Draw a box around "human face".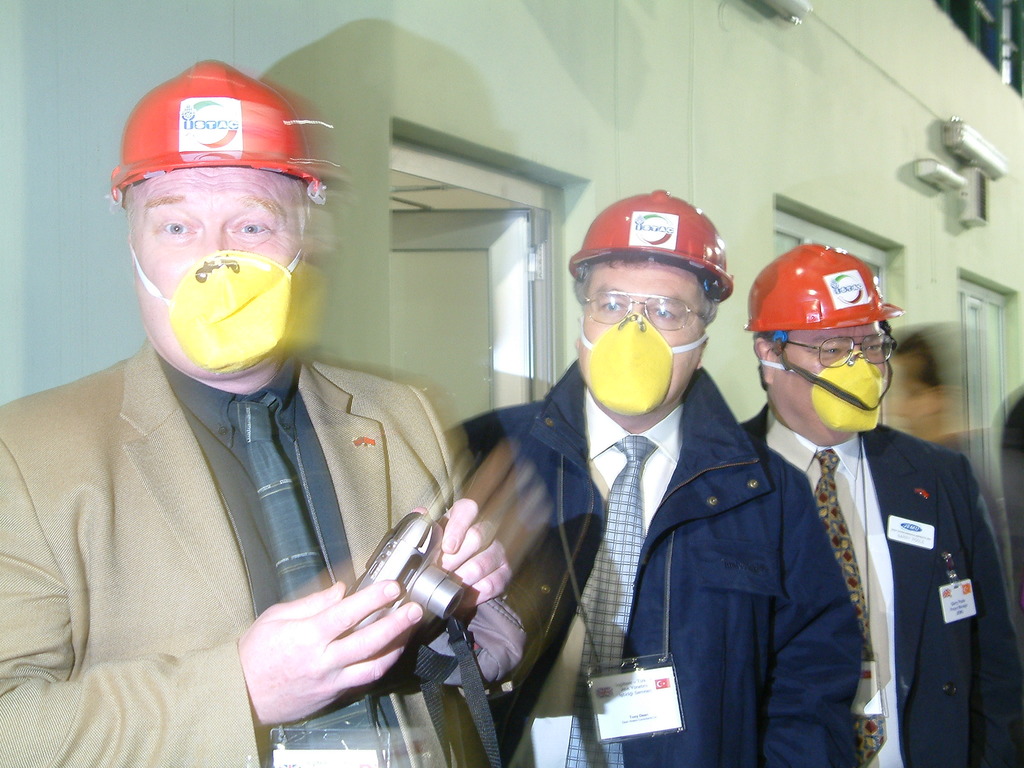
130:164:306:375.
